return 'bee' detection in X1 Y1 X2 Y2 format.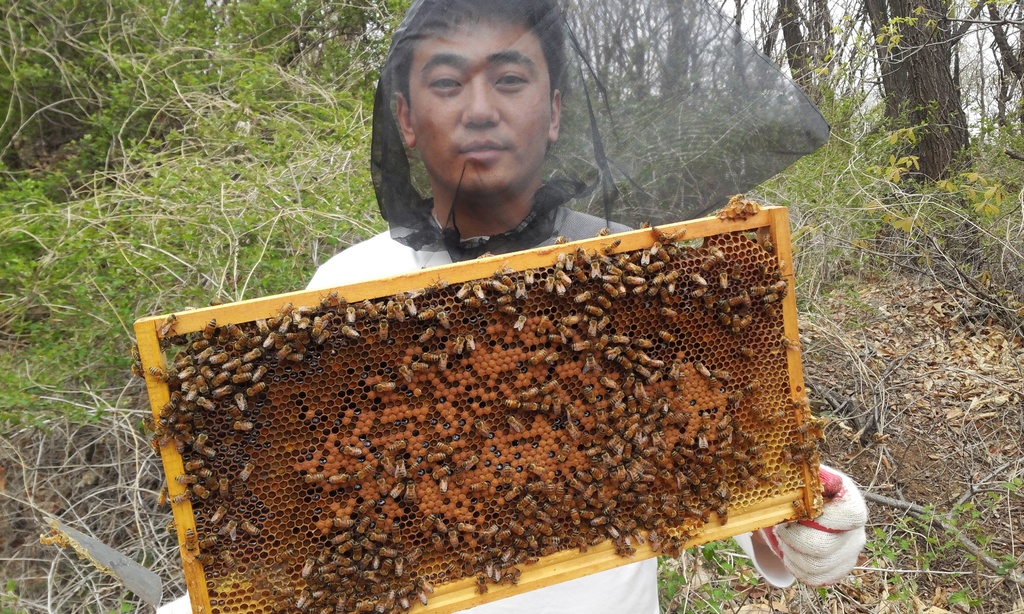
173 443 209 482.
